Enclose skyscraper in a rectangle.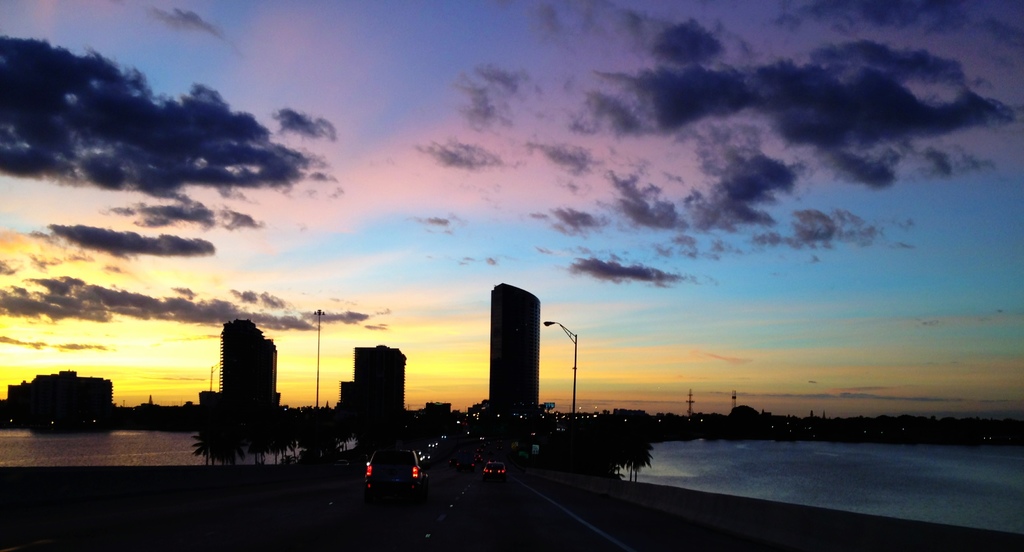
region(485, 280, 556, 413).
